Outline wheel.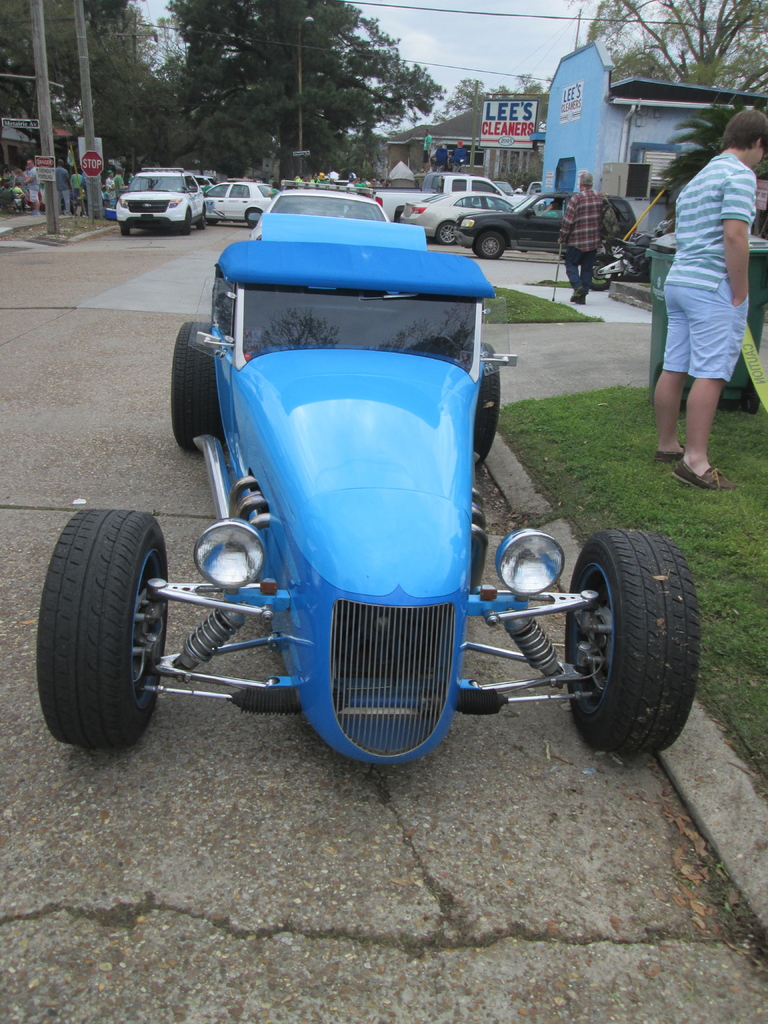
Outline: 197:215:214:227.
